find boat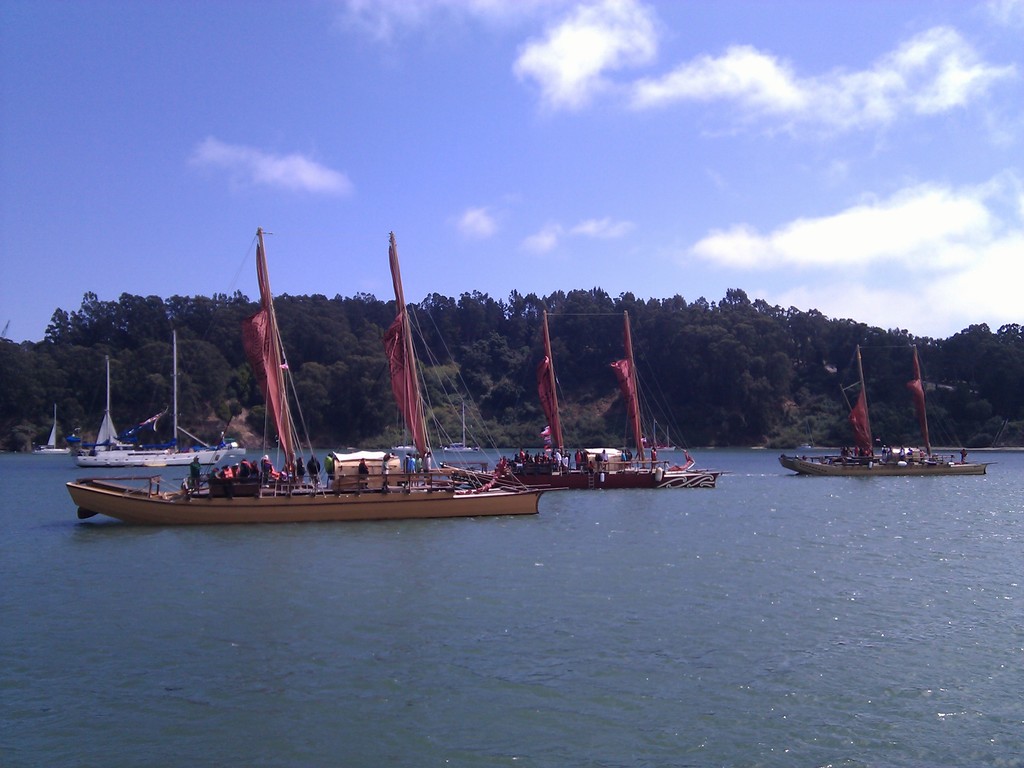
crop(394, 443, 435, 452)
